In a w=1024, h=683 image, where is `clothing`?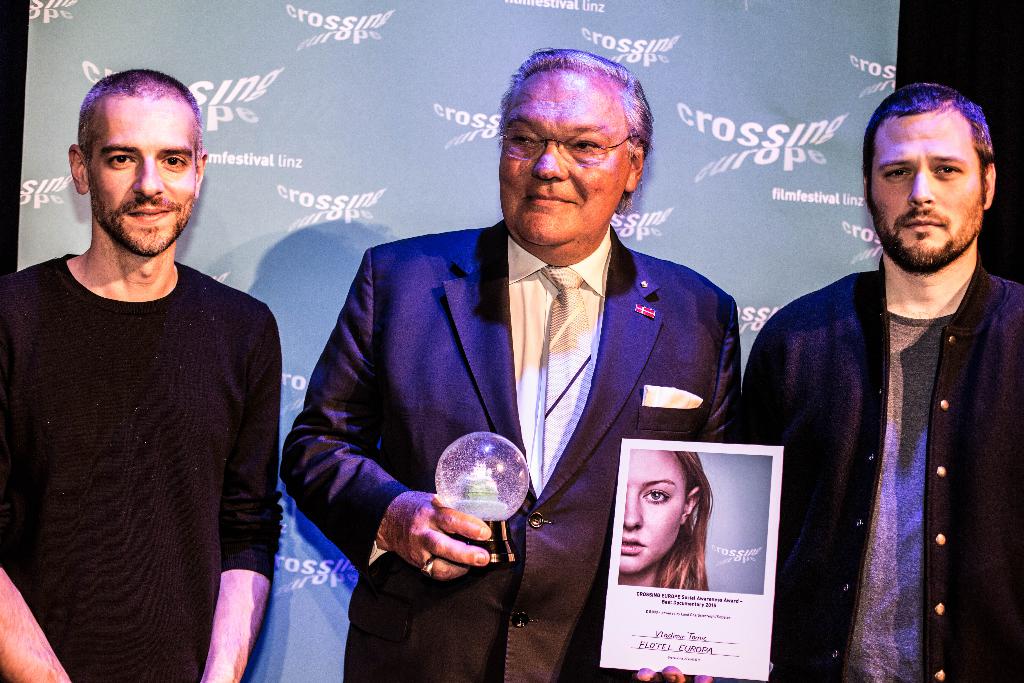
region(282, 210, 745, 682).
